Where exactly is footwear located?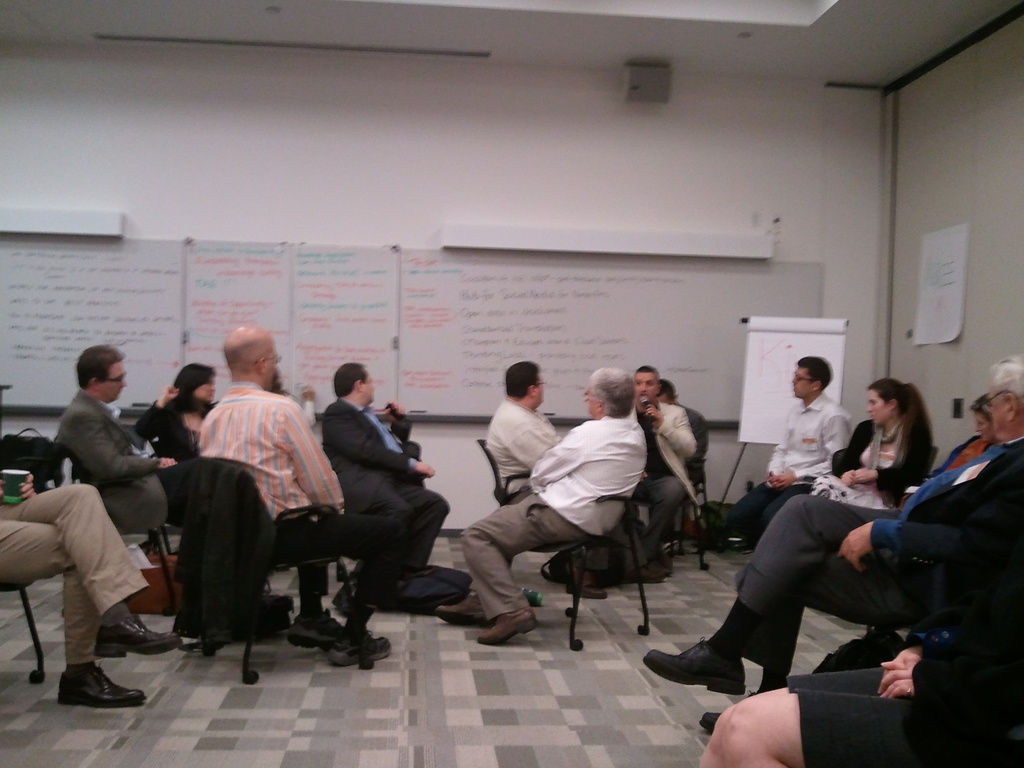
Its bounding box is x1=694, y1=710, x2=728, y2=740.
